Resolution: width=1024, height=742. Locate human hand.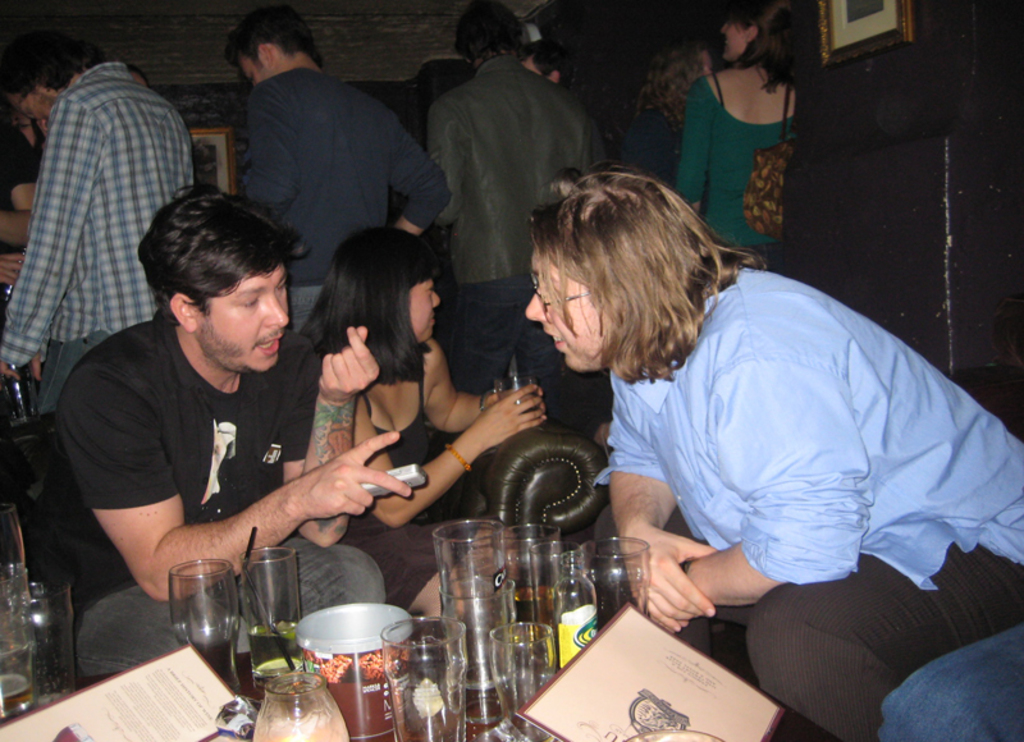
x1=490, y1=385, x2=545, y2=414.
